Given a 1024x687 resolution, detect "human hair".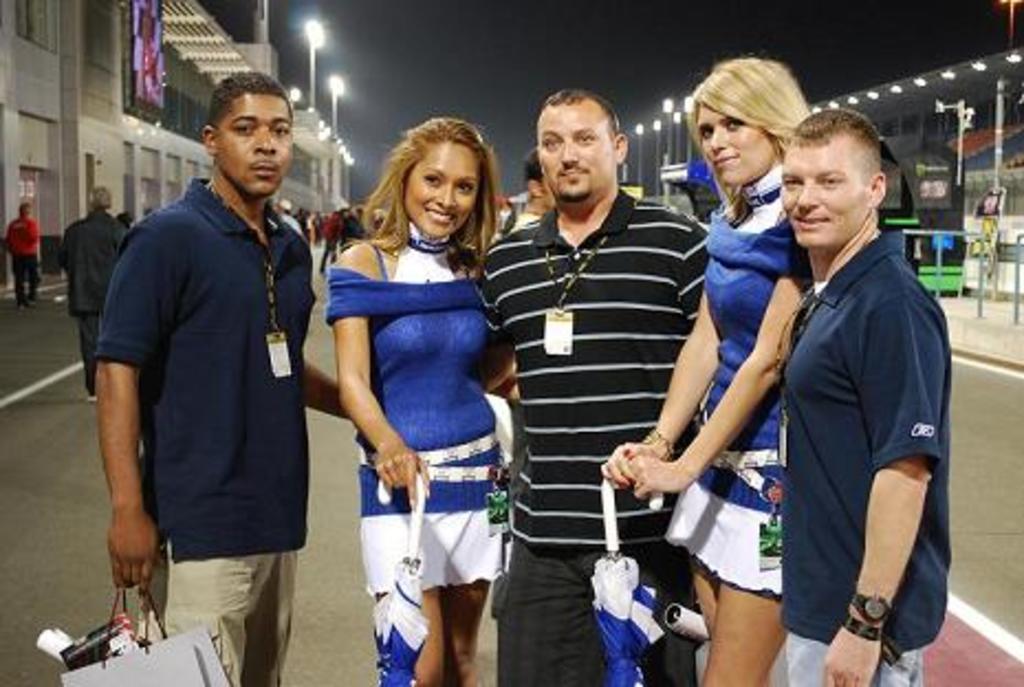
537,86,623,163.
